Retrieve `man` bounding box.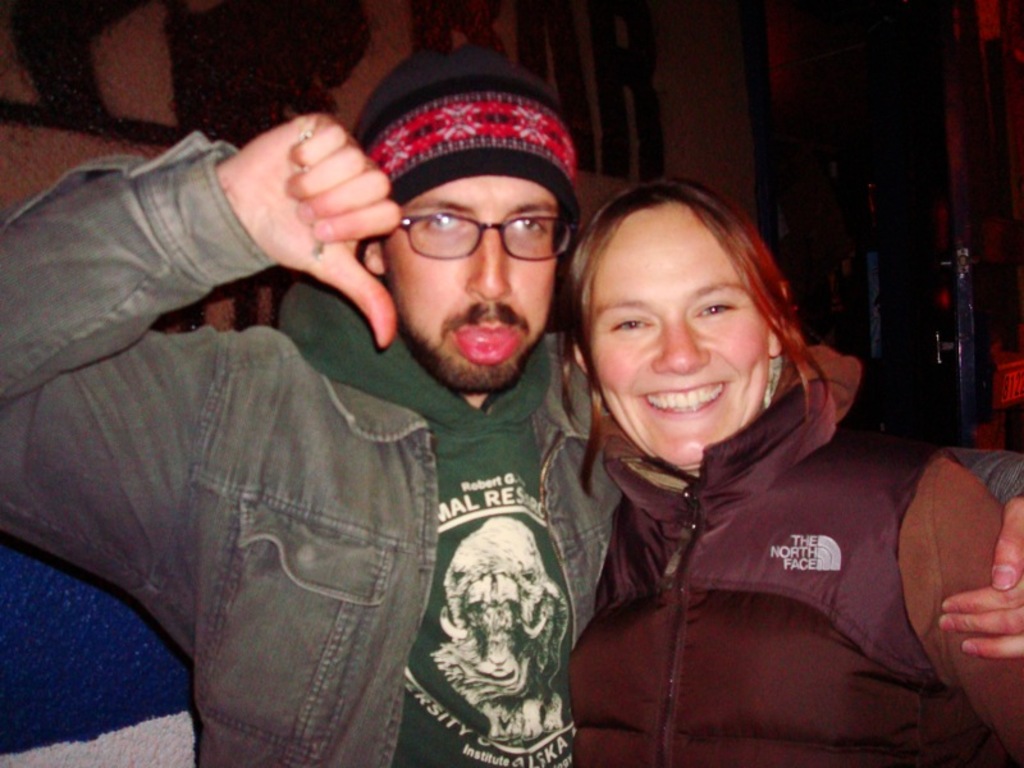
Bounding box: <box>0,42,1023,767</box>.
